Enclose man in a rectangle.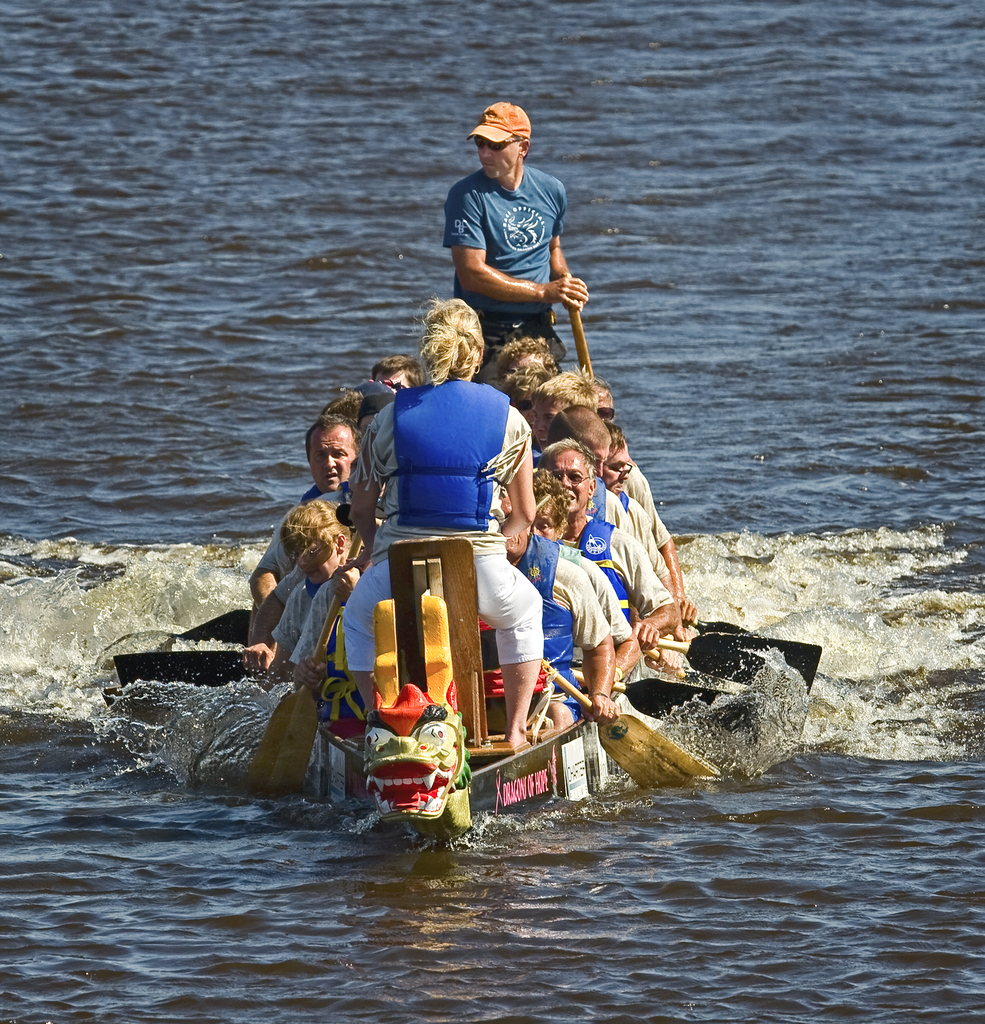
select_region(539, 444, 684, 673).
